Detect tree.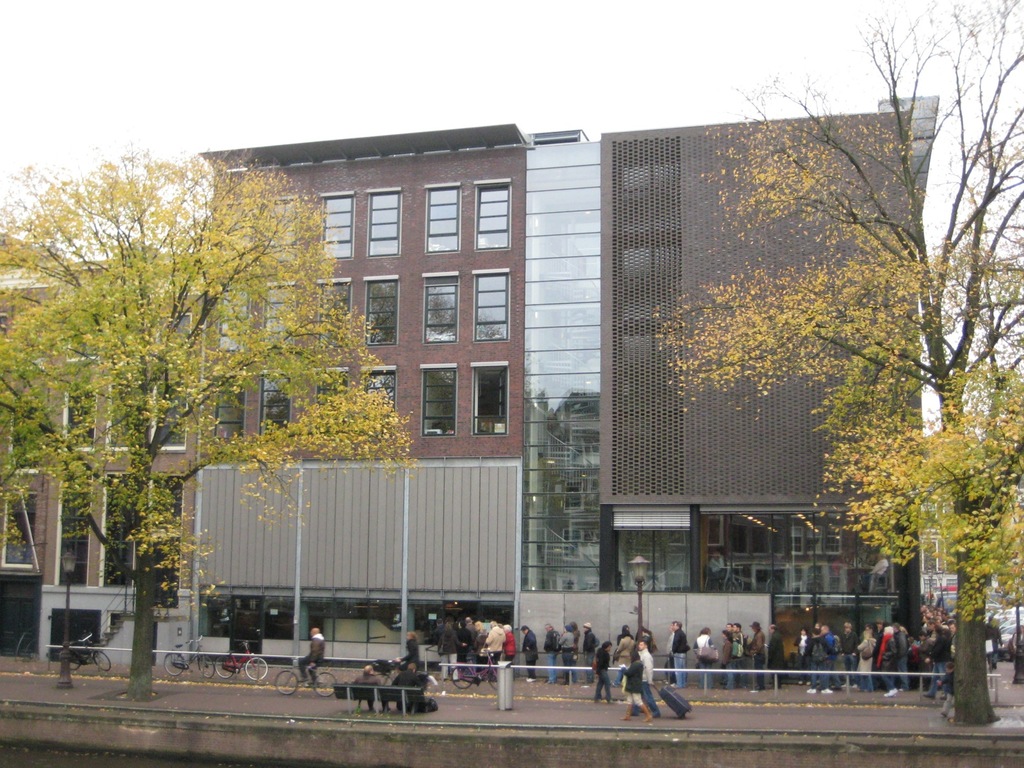
Detected at (5,132,420,698).
